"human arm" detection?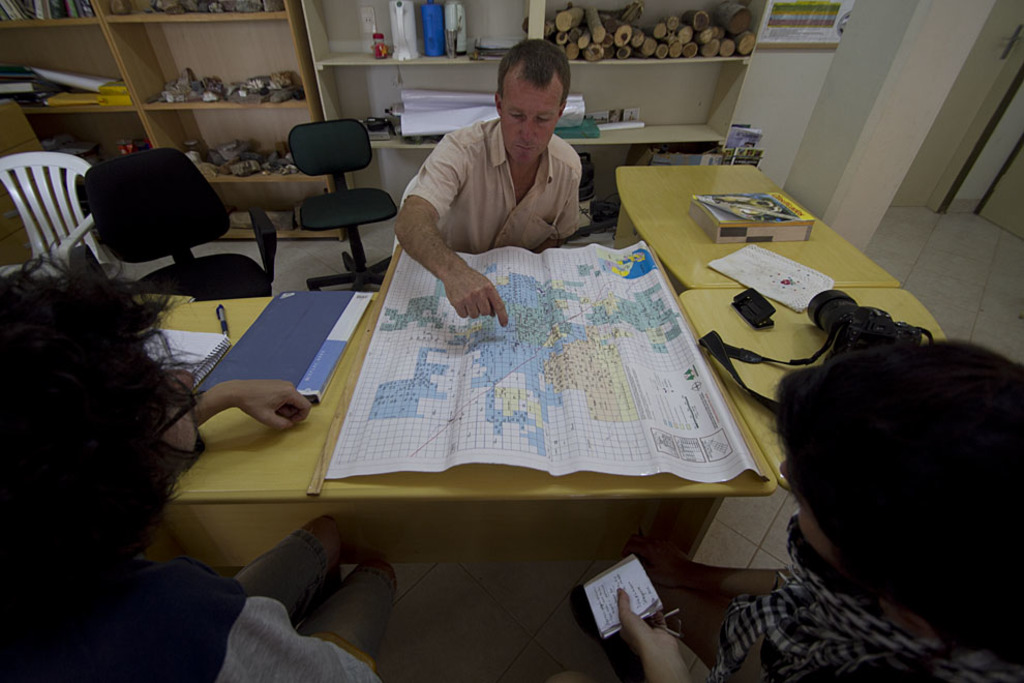
<bbox>610, 578, 851, 682</bbox>
